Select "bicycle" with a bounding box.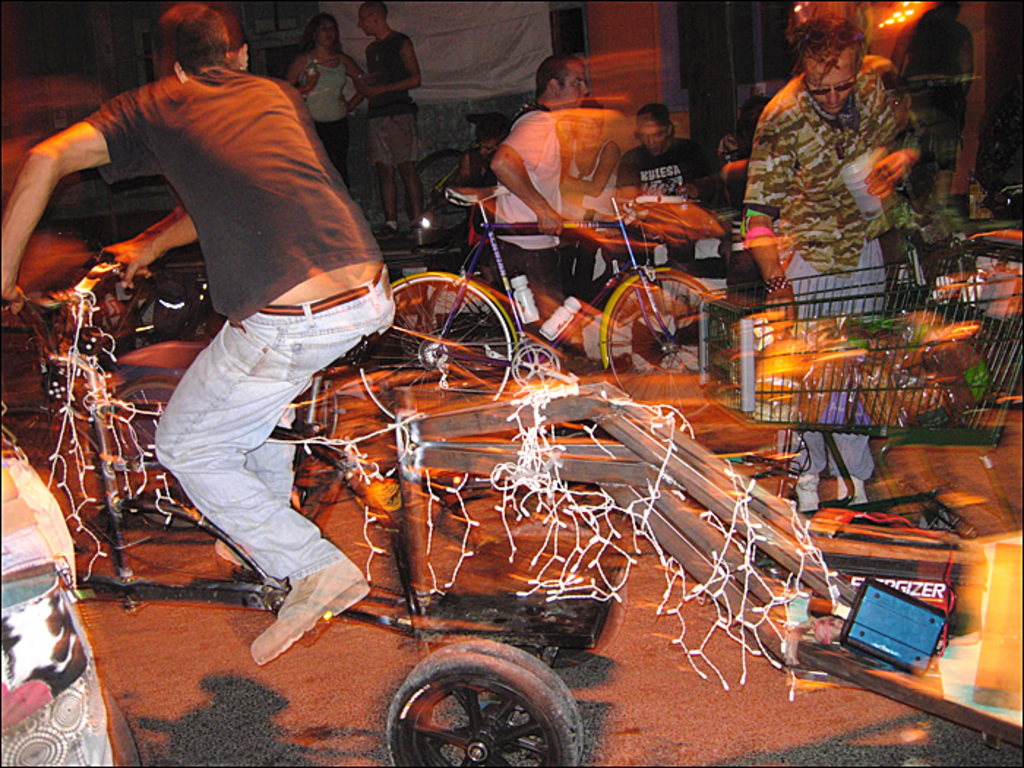
select_region(399, 113, 571, 247).
